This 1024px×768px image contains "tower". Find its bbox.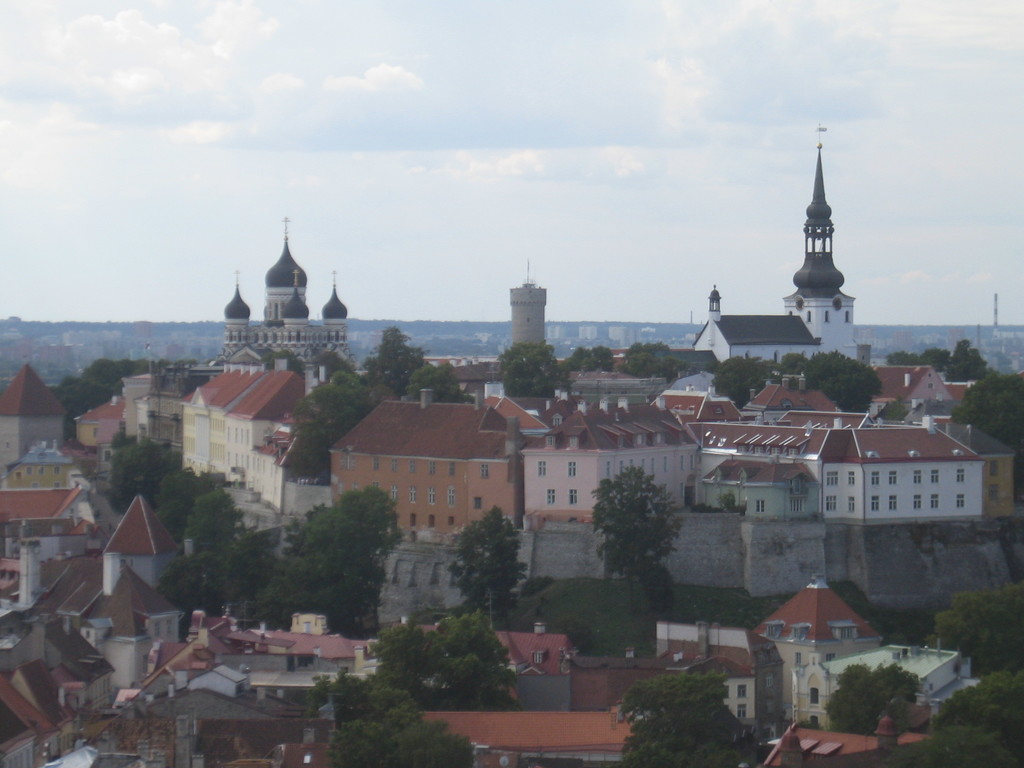
box(255, 221, 307, 322).
